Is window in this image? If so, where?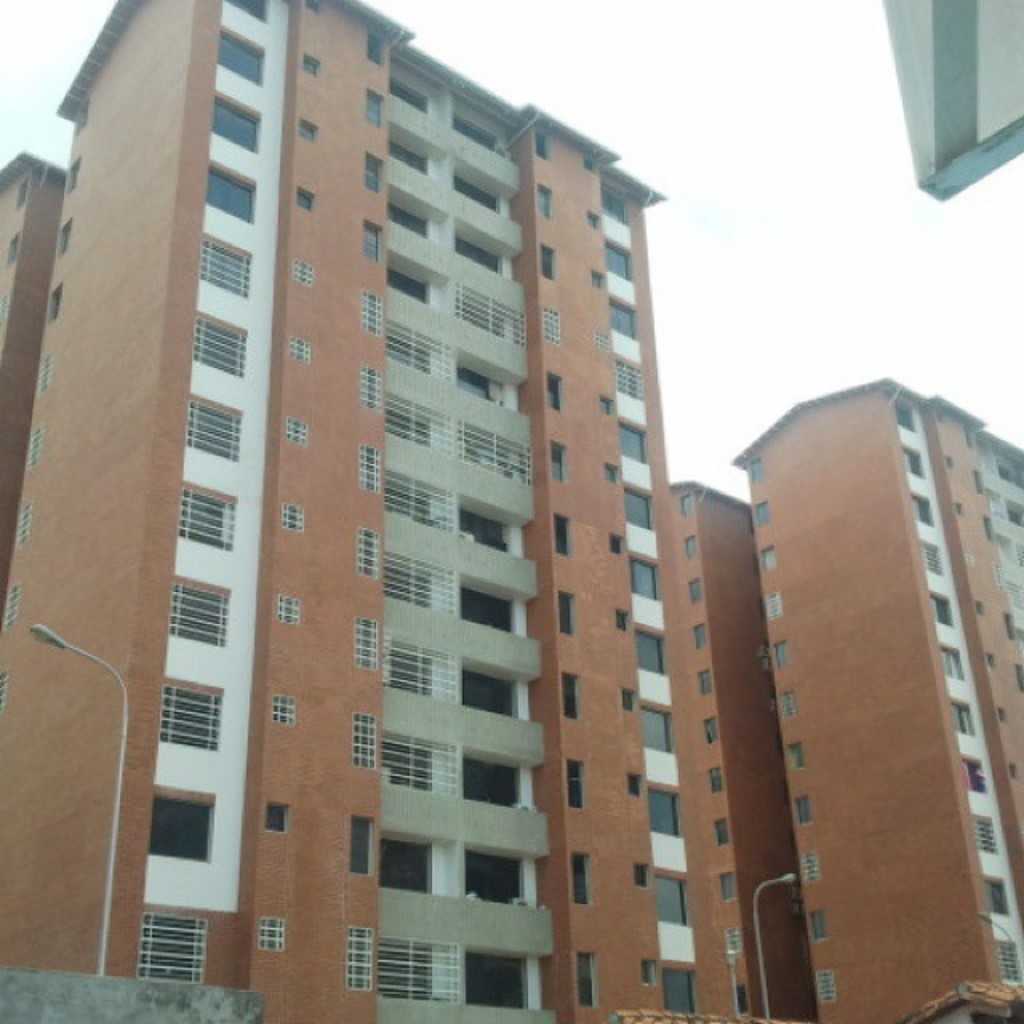
Yes, at <region>690, 626, 704, 651</region>.
